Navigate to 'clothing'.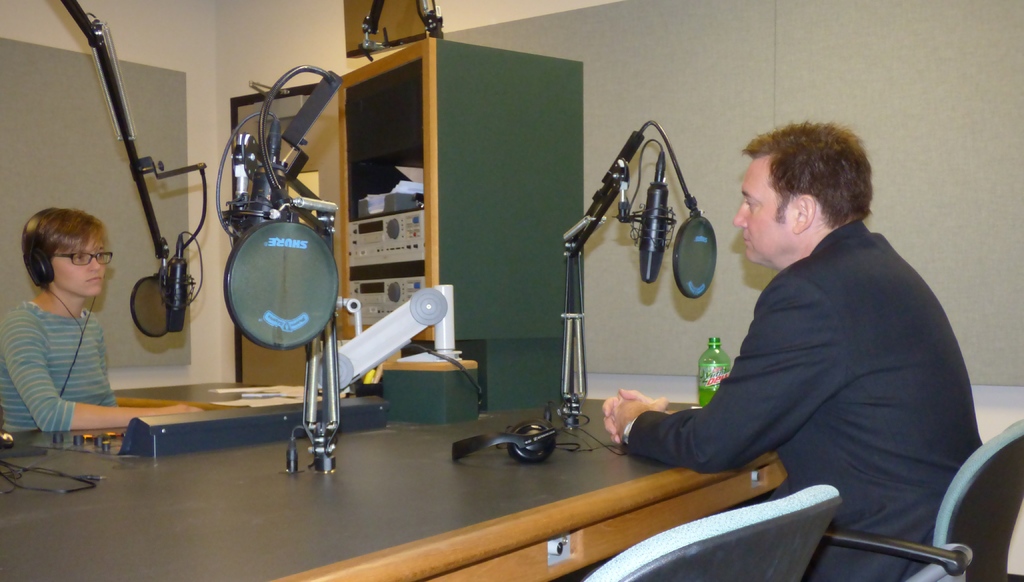
Navigation target: BBox(0, 302, 140, 437).
